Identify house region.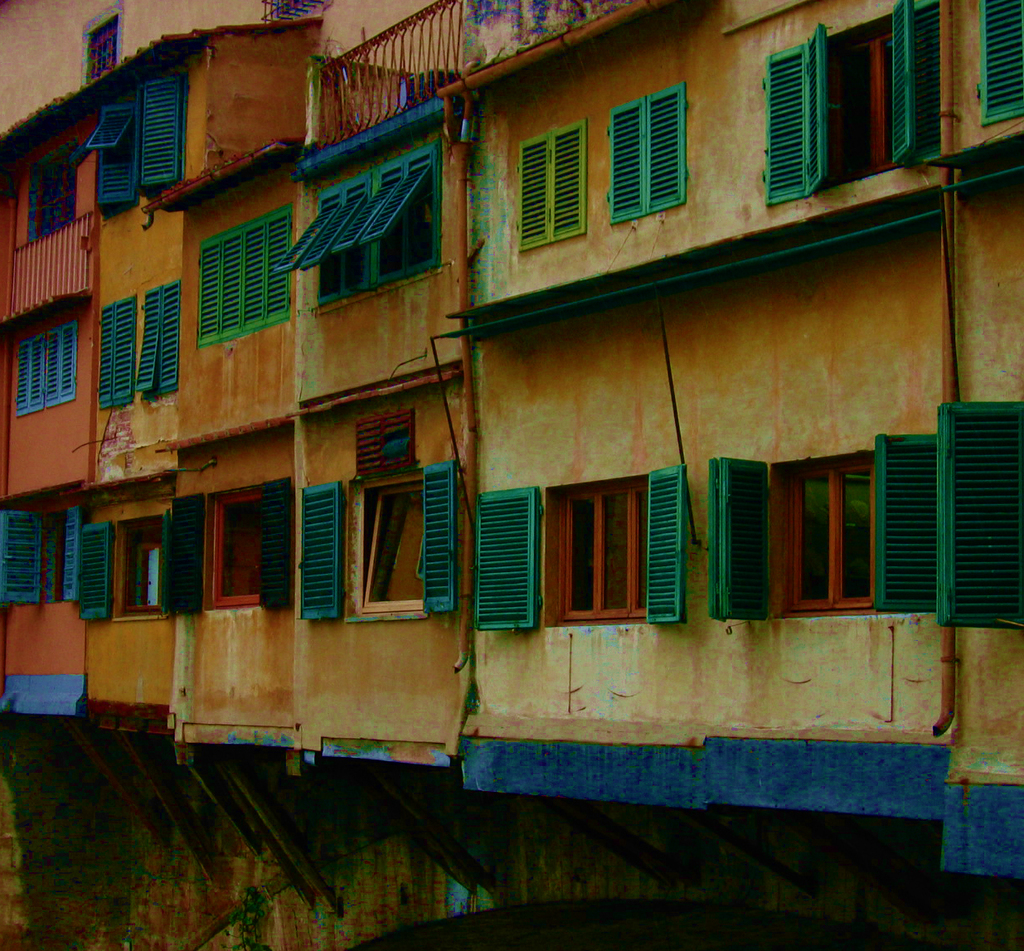
Region: {"left": 0, "top": 0, "right": 1023, "bottom": 950}.
